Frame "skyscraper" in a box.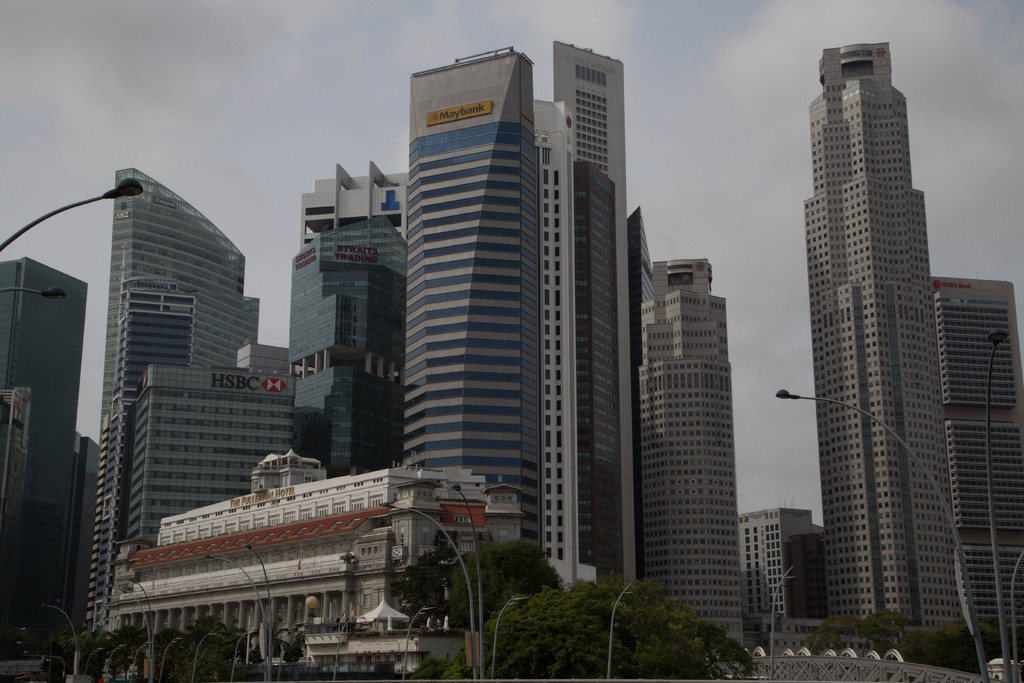
[801, 38, 964, 630].
